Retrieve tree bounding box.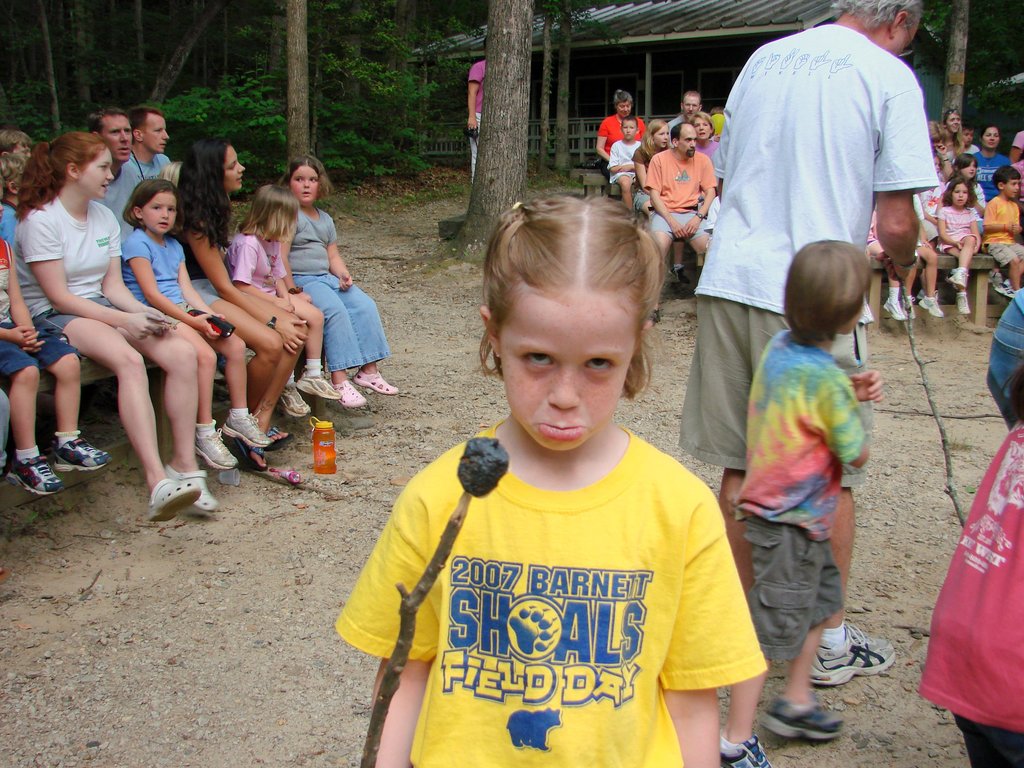
Bounding box: bbox=[283, 0, 313, 177].
